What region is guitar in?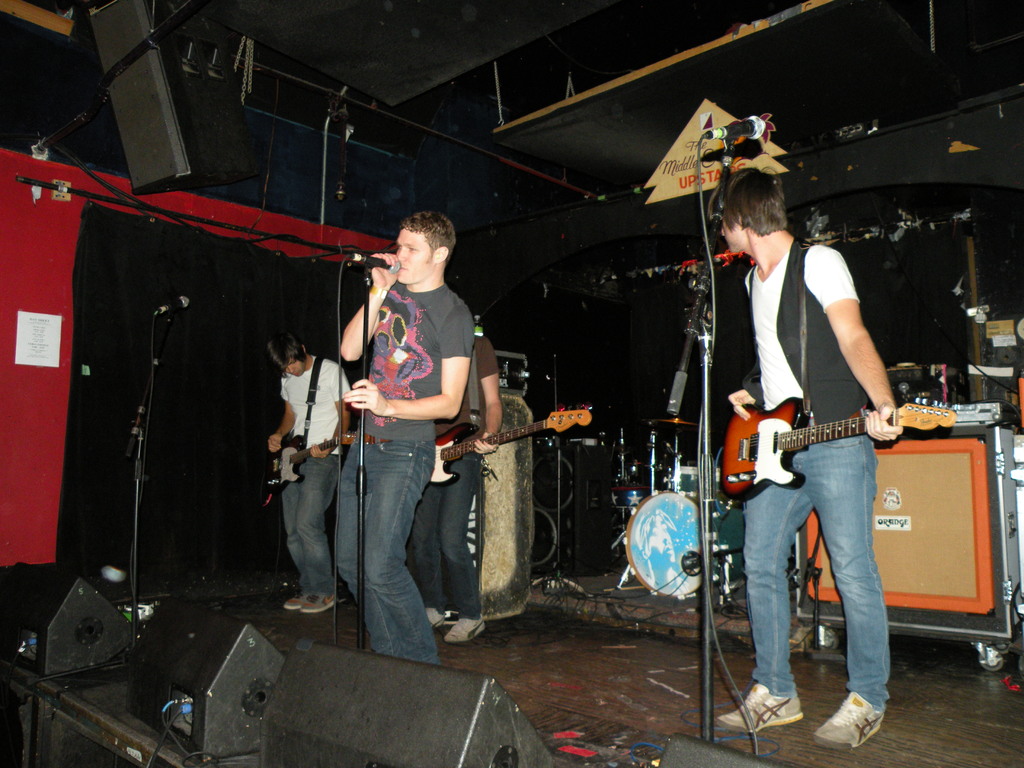
(x1=721, y1=396, x2=964, y2=502).
